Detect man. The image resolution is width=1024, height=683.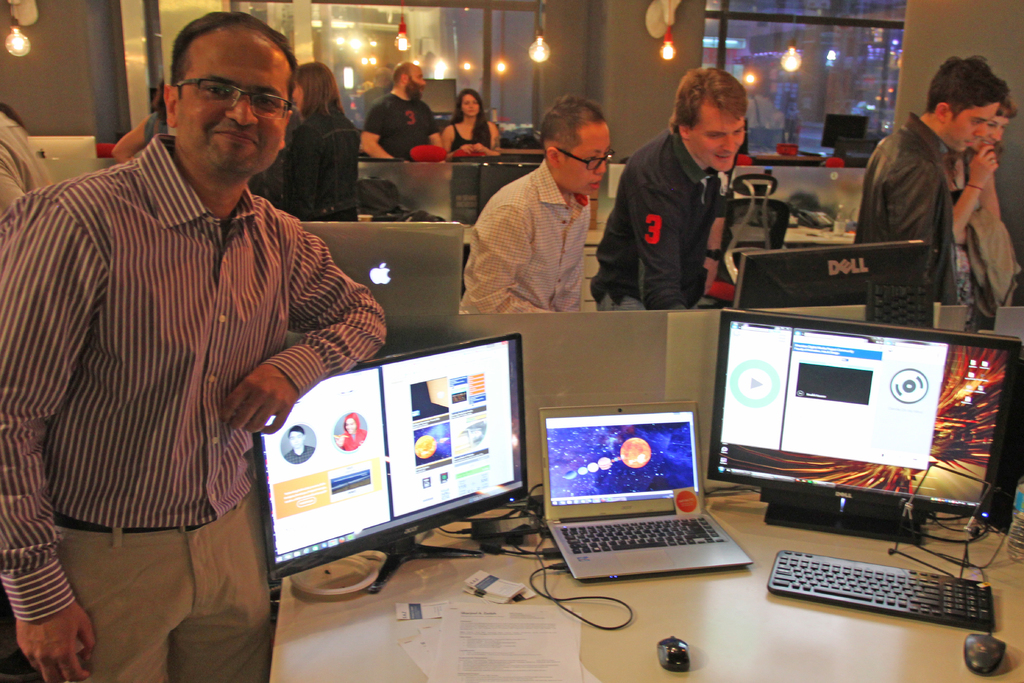
<bbox>847, 54, 1006, 304</bbox>.
